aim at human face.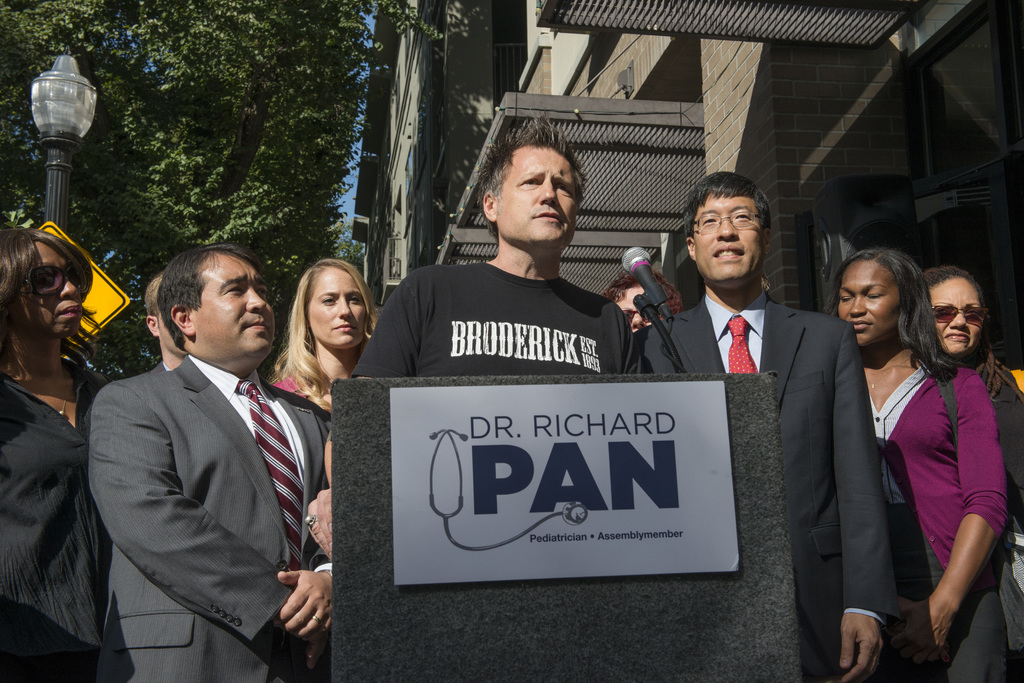
Aimed at 618, 287, 653, 332.
